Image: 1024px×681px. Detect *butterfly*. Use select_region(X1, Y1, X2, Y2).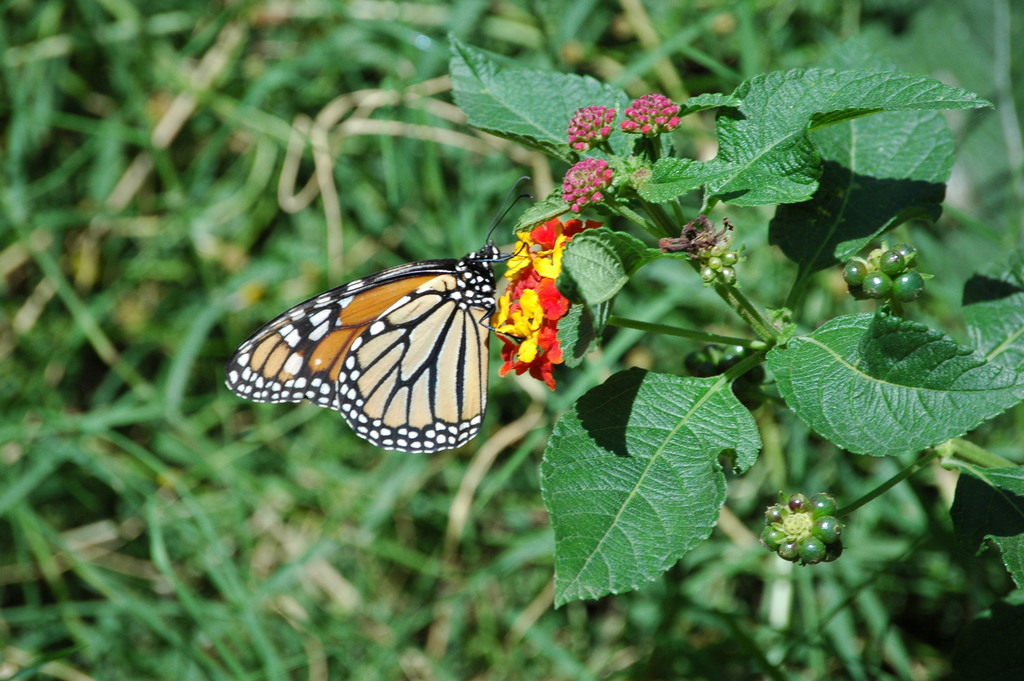
select_region(236, 211, 538, 449).
